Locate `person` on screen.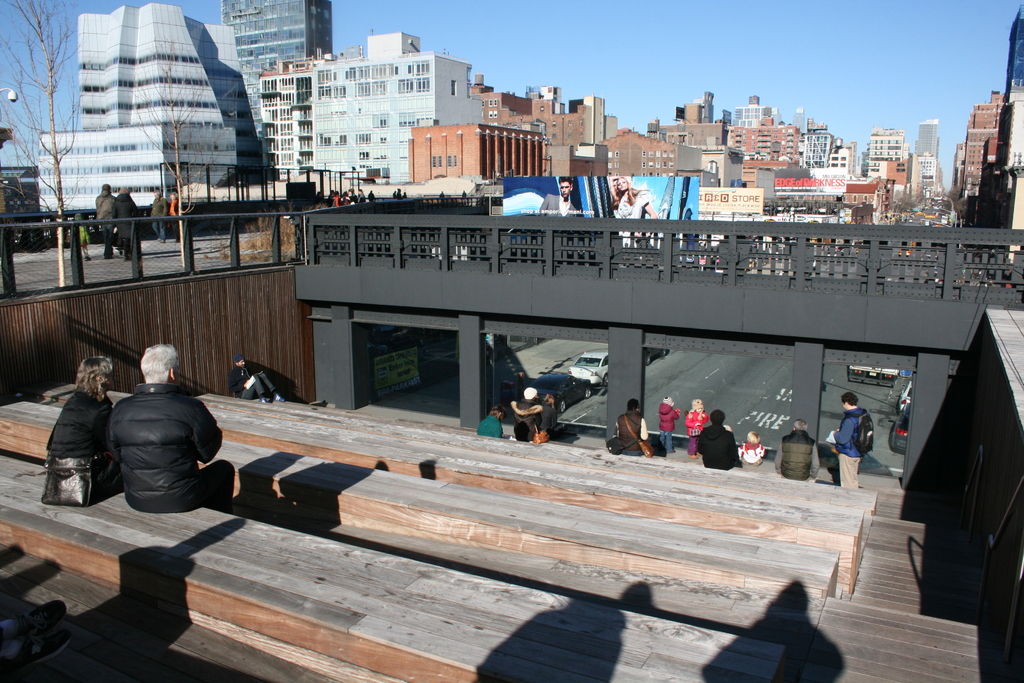
On screen at box(739, 431, 764, 467).
